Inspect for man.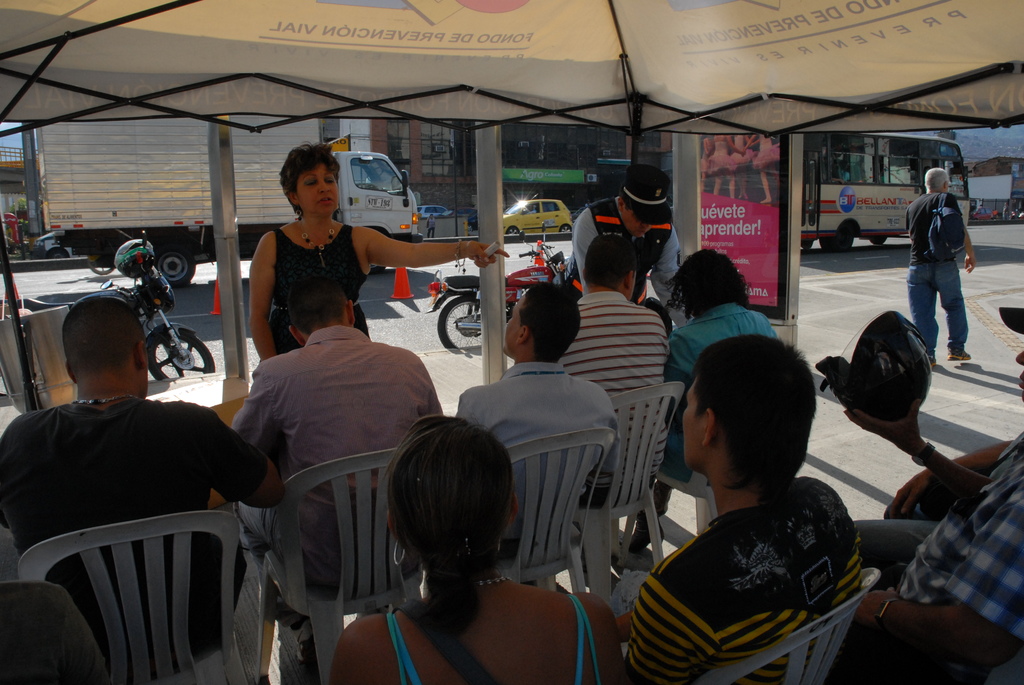
Inspection: bbox(238, 276, 447, 659).
